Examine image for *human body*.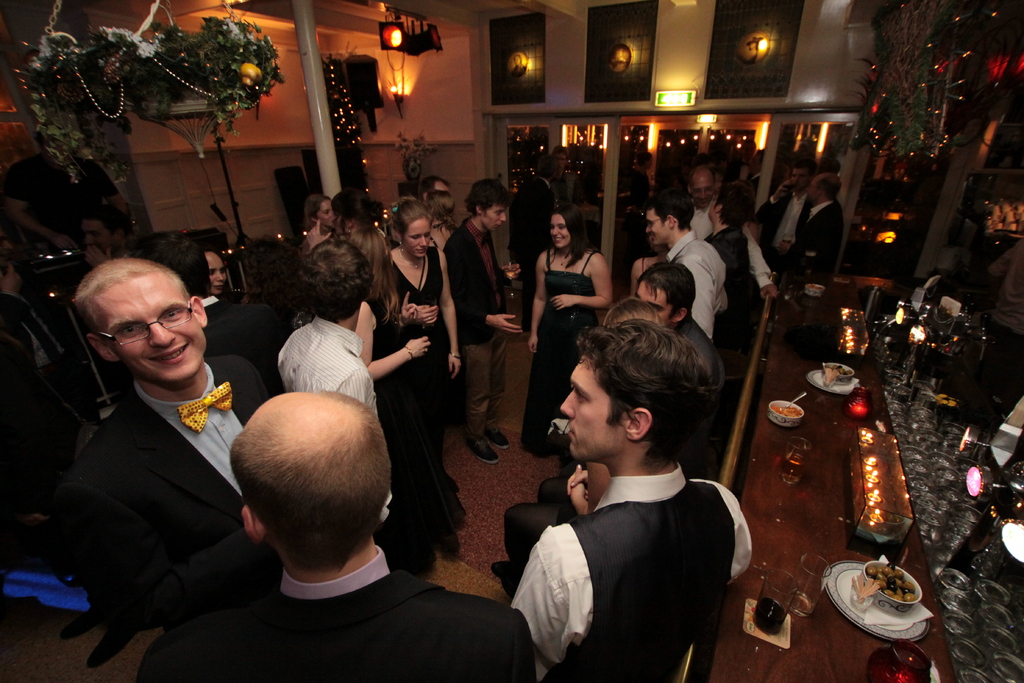
Examination result: [532, 211, 616, 441].
